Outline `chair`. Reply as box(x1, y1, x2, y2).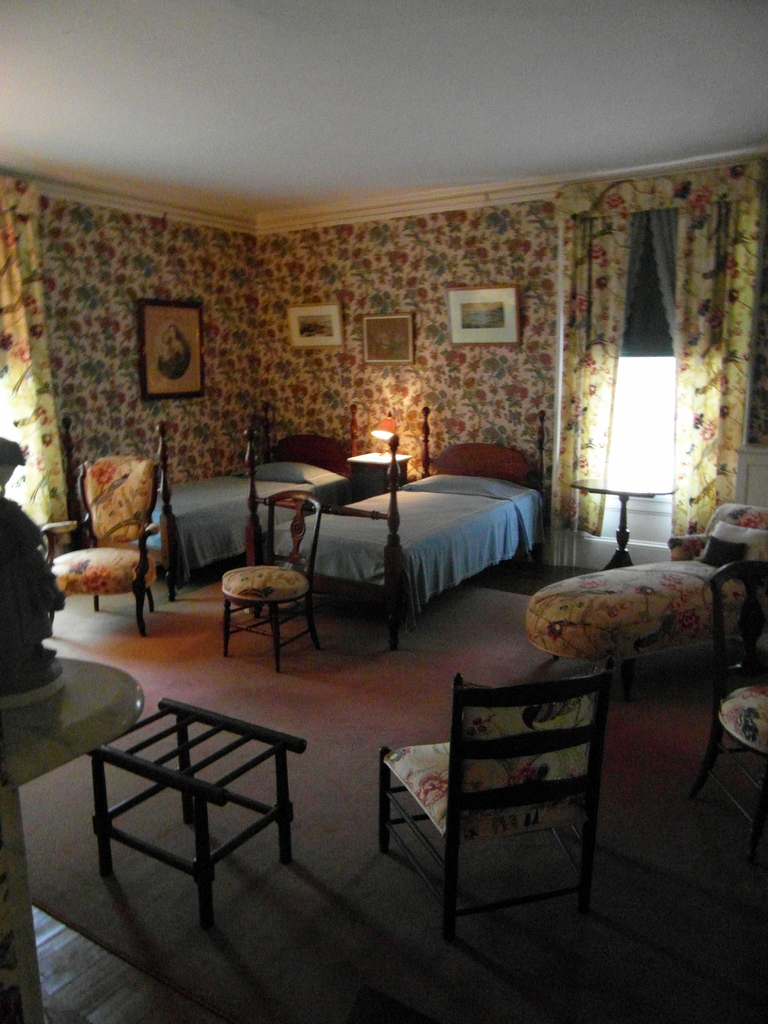
box(681, 555, 767, 791).
